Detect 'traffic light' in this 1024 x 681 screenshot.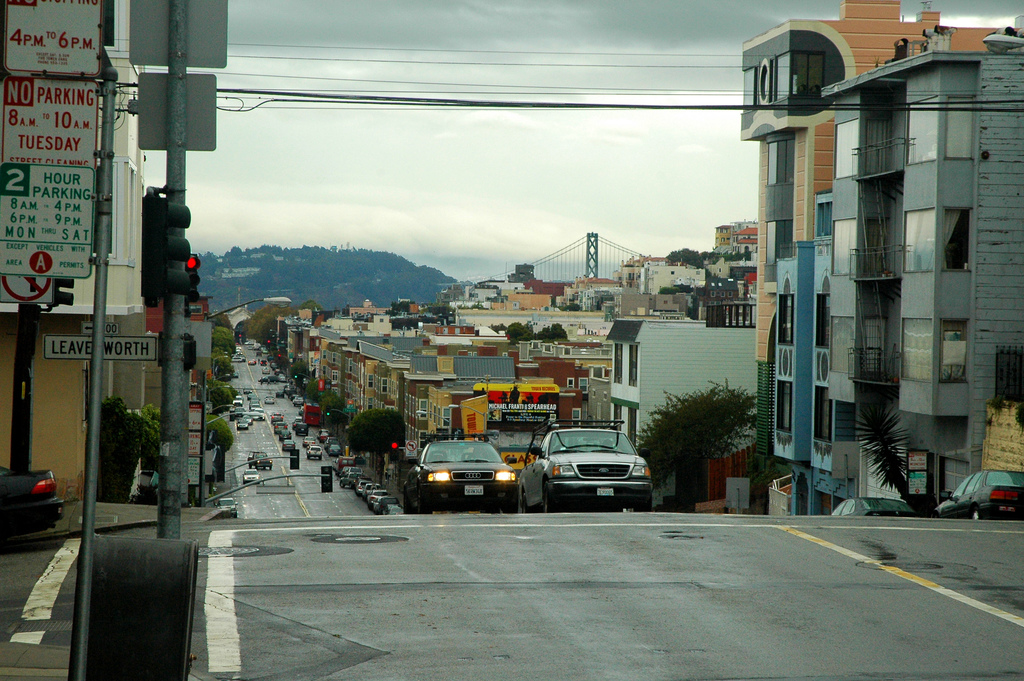
Detection: (x1=50, y1=279, x2=72, y2=311).
